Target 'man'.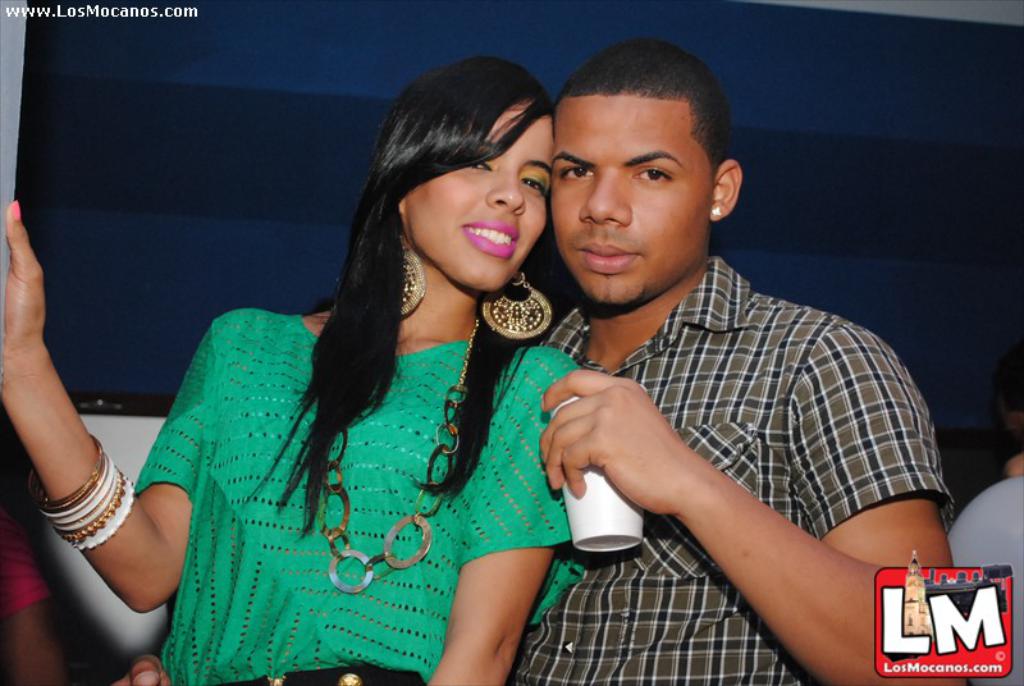
Target region: [113, 45, 943, 685].
